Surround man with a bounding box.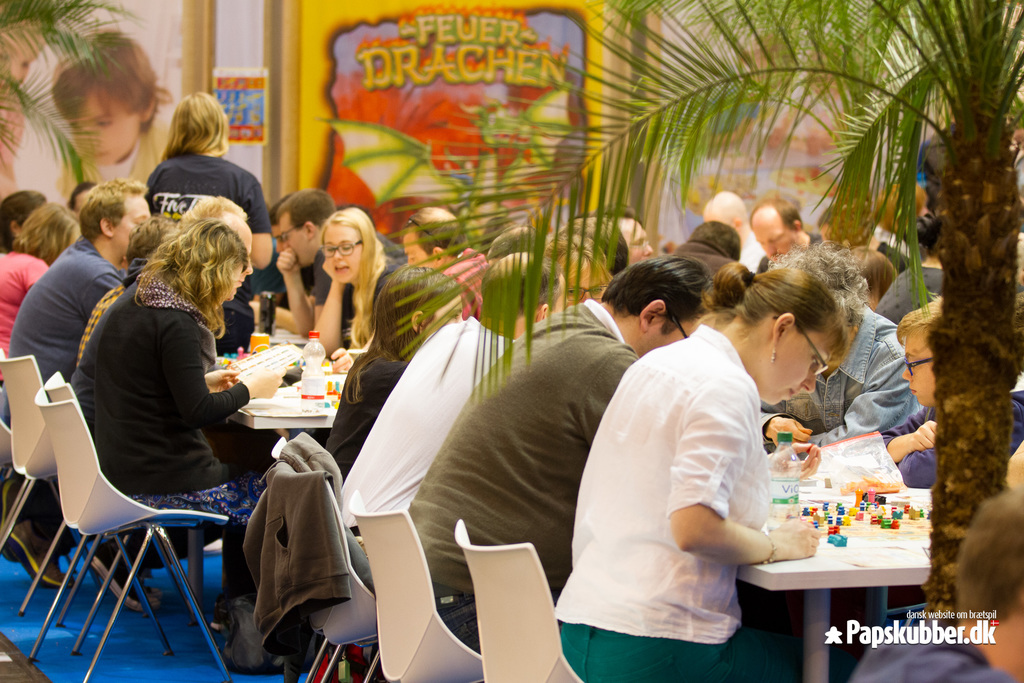
x1=604, y1=210, x2=658, y2=269.
